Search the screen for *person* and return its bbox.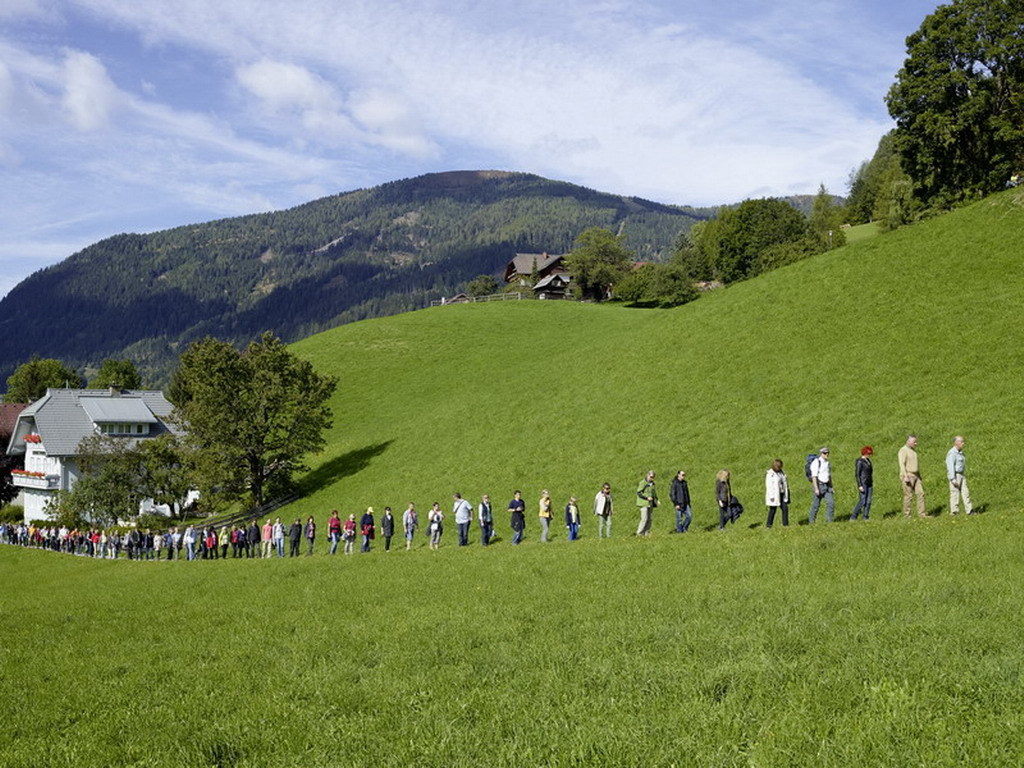
Found: box=[848, 444, 871, 524].
